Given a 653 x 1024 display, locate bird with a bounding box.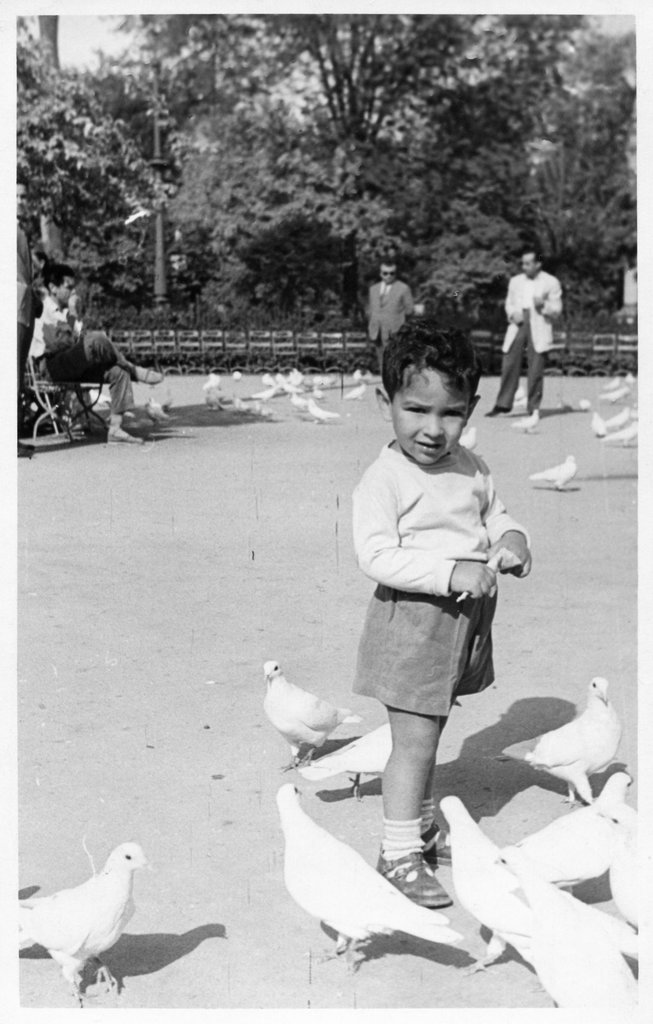
Located: l=437, t=796, r=533, b=963.
